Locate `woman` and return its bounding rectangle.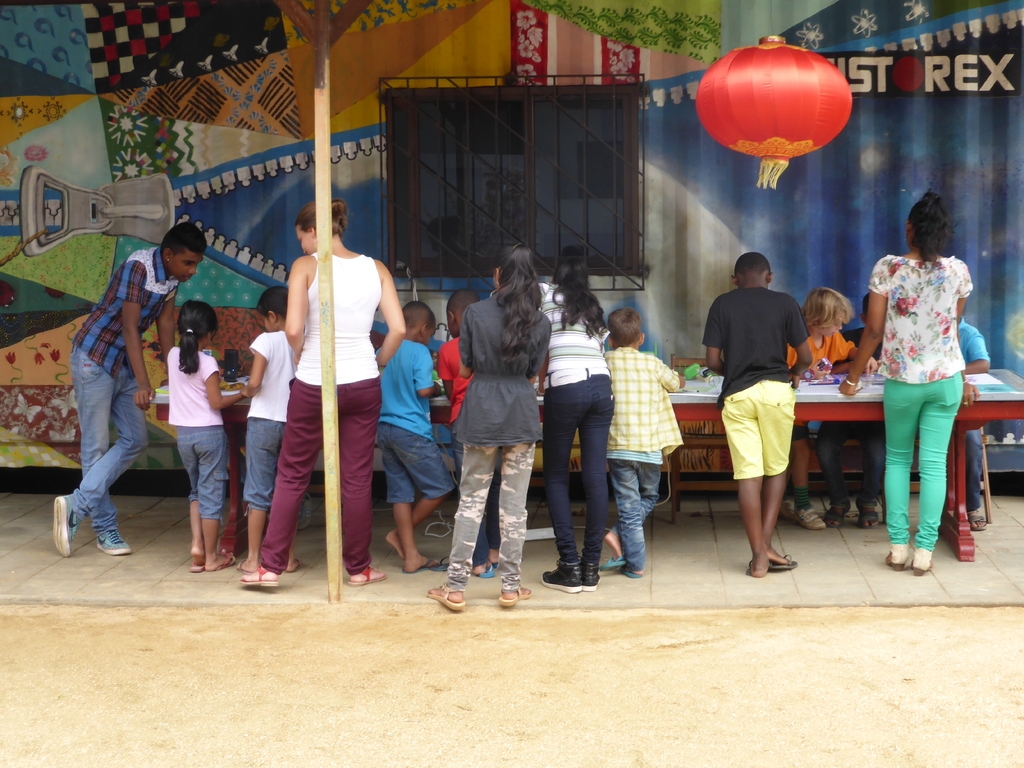
859,186,989,568.
